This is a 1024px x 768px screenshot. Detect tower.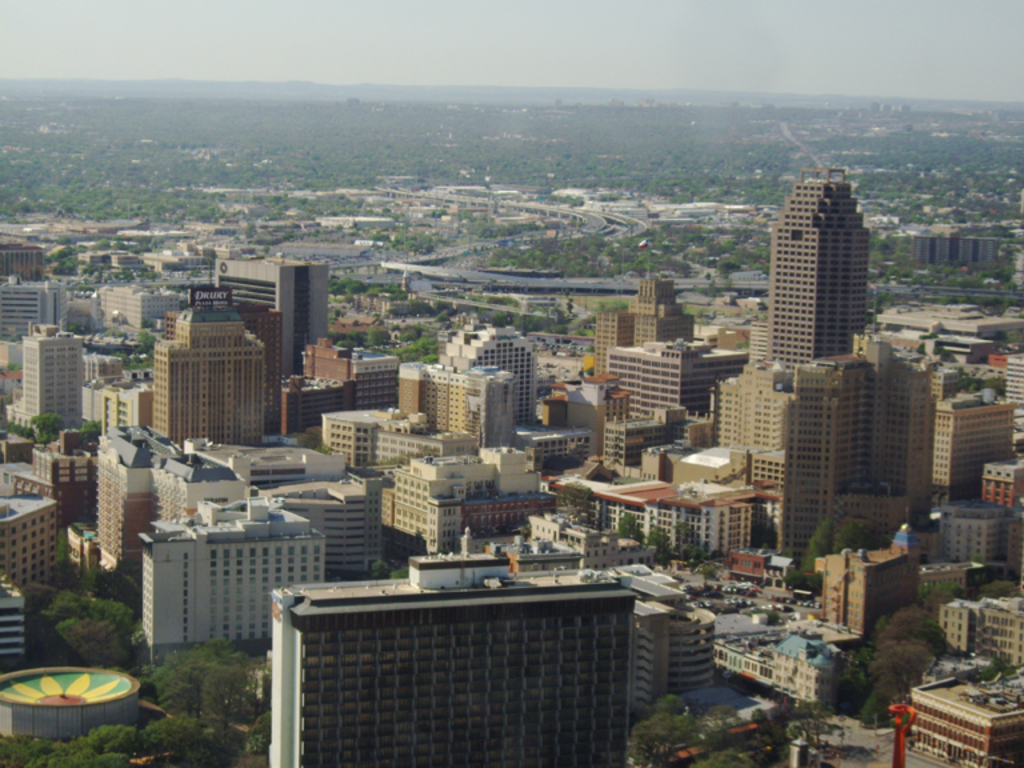
select_region(928, 388, 1009, 508).
